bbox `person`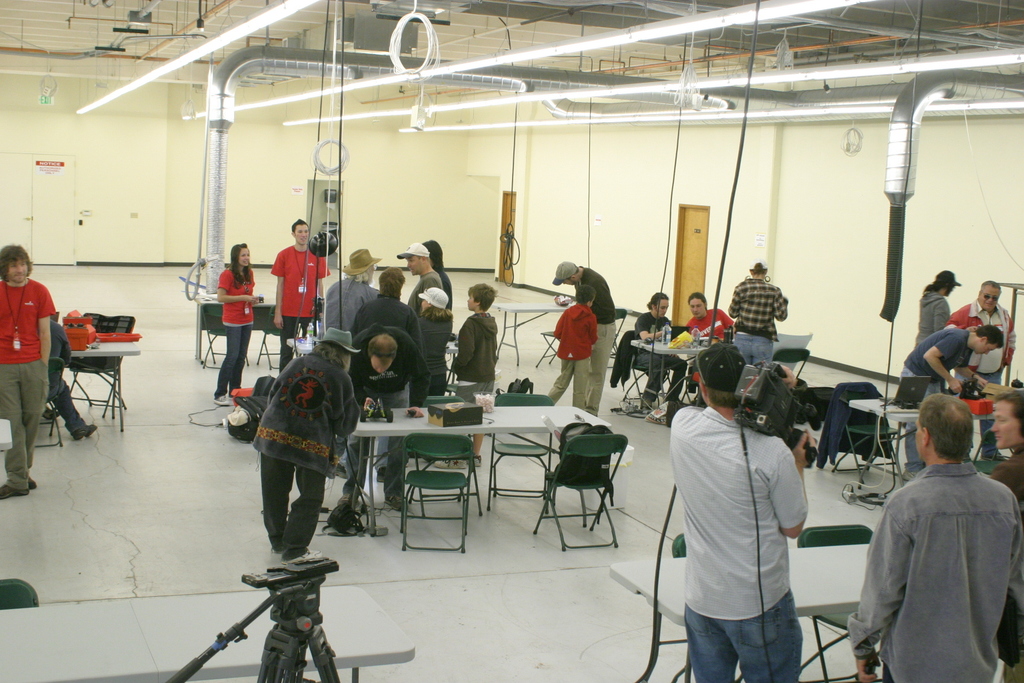
left=250, top=325, right=365, bottom=561
